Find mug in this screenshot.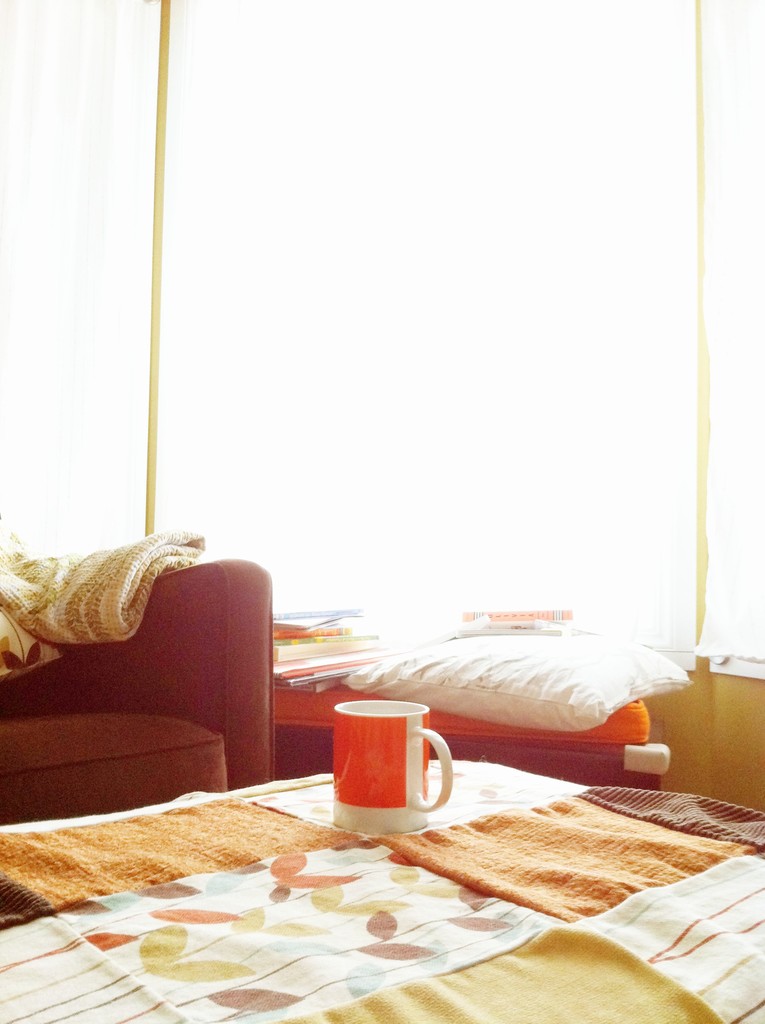
The bounding box for mug is 333:700:453:835.
